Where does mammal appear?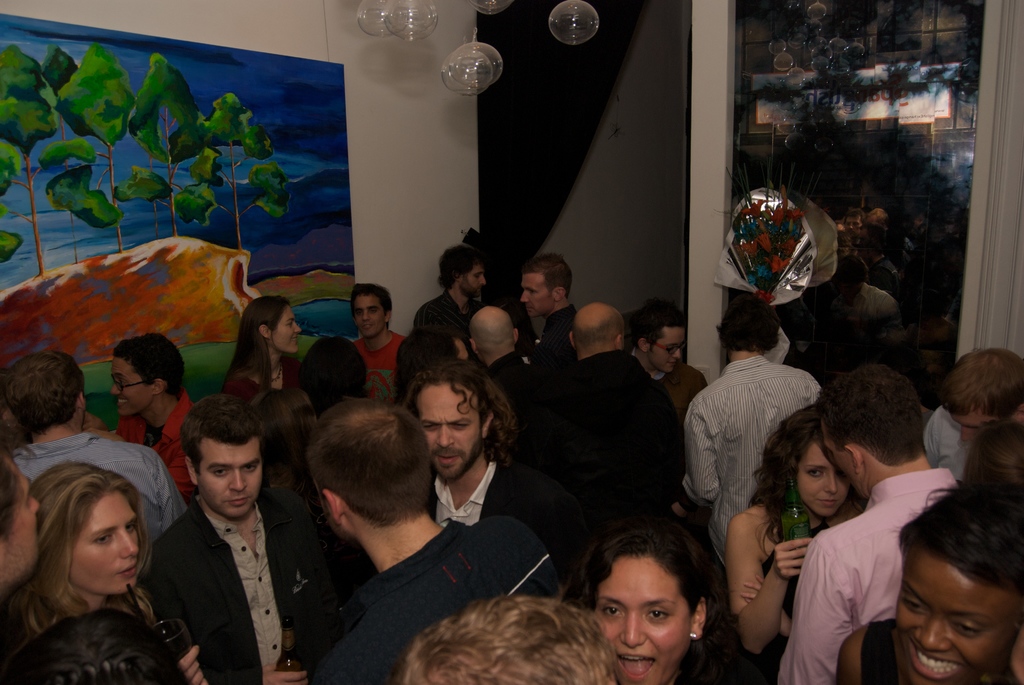
Appears at <box>302,391,563,684</box>.
